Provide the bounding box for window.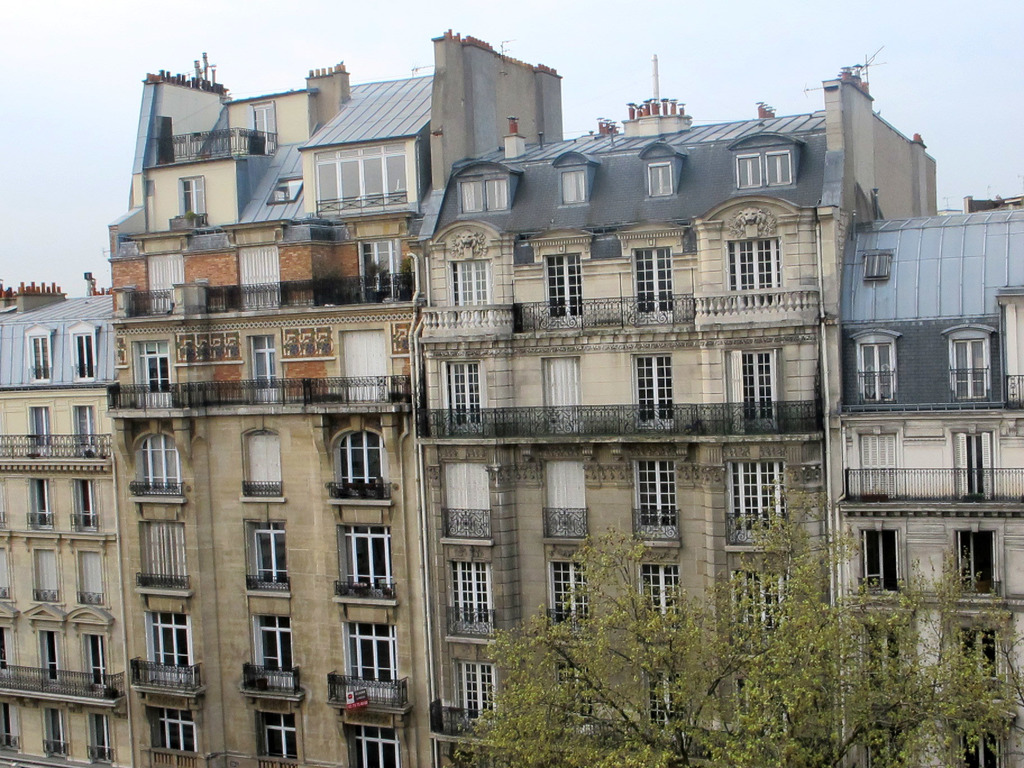
0,550,9,598.
